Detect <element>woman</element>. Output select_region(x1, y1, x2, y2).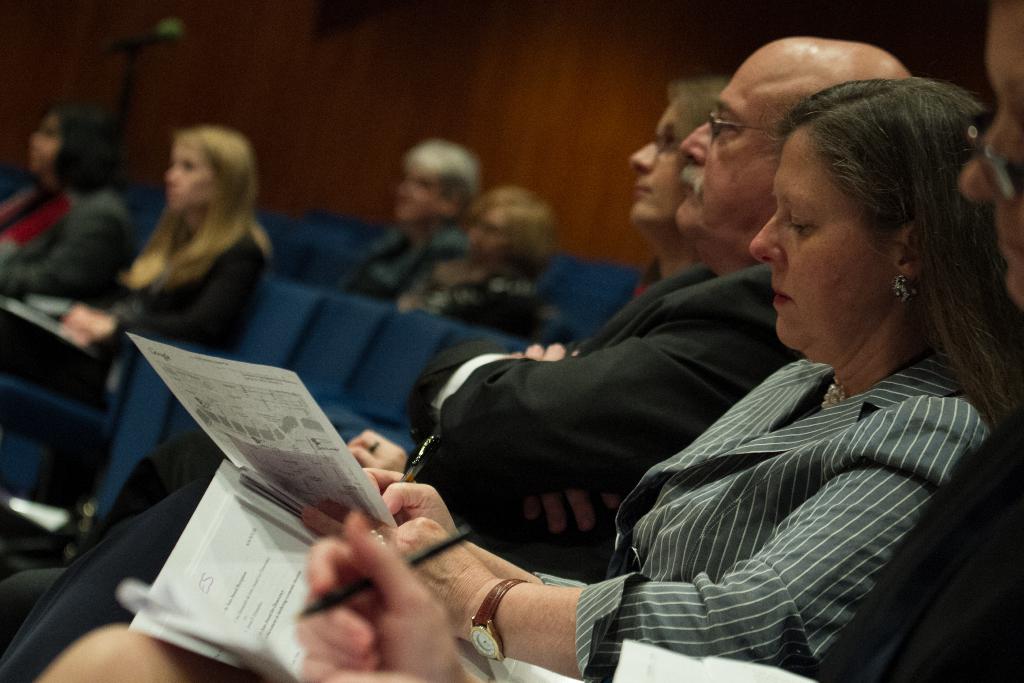
select_region(394, 186, 572, 336).
